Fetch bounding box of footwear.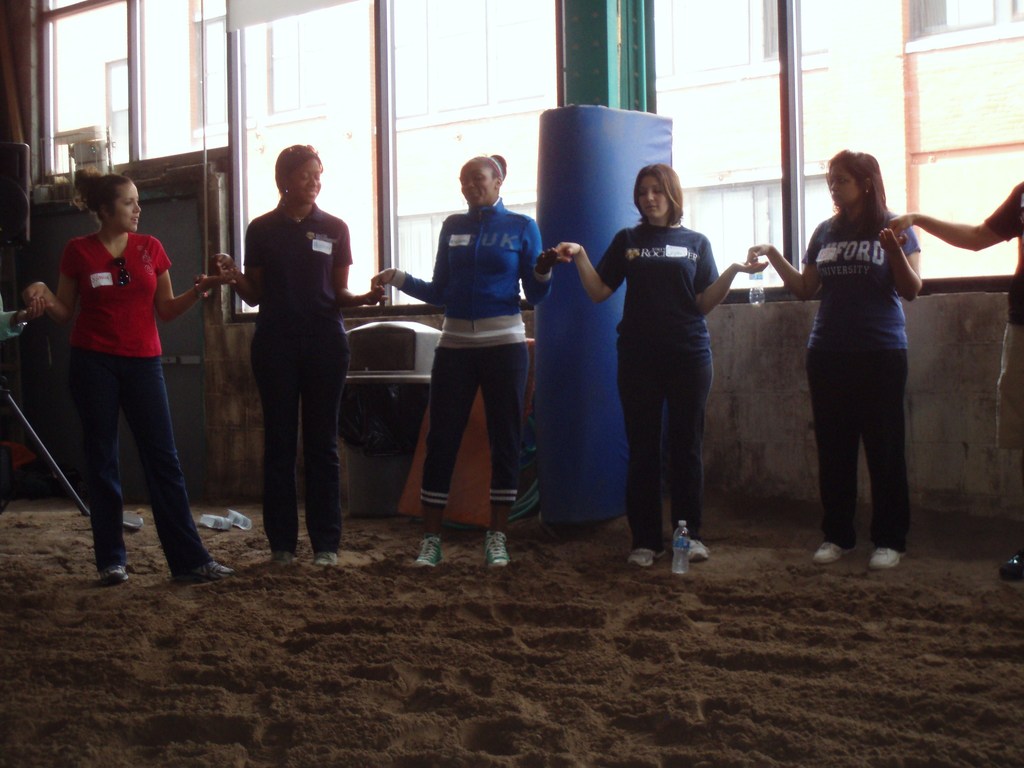
Bbox: box=[317, 549, 344, 569].
